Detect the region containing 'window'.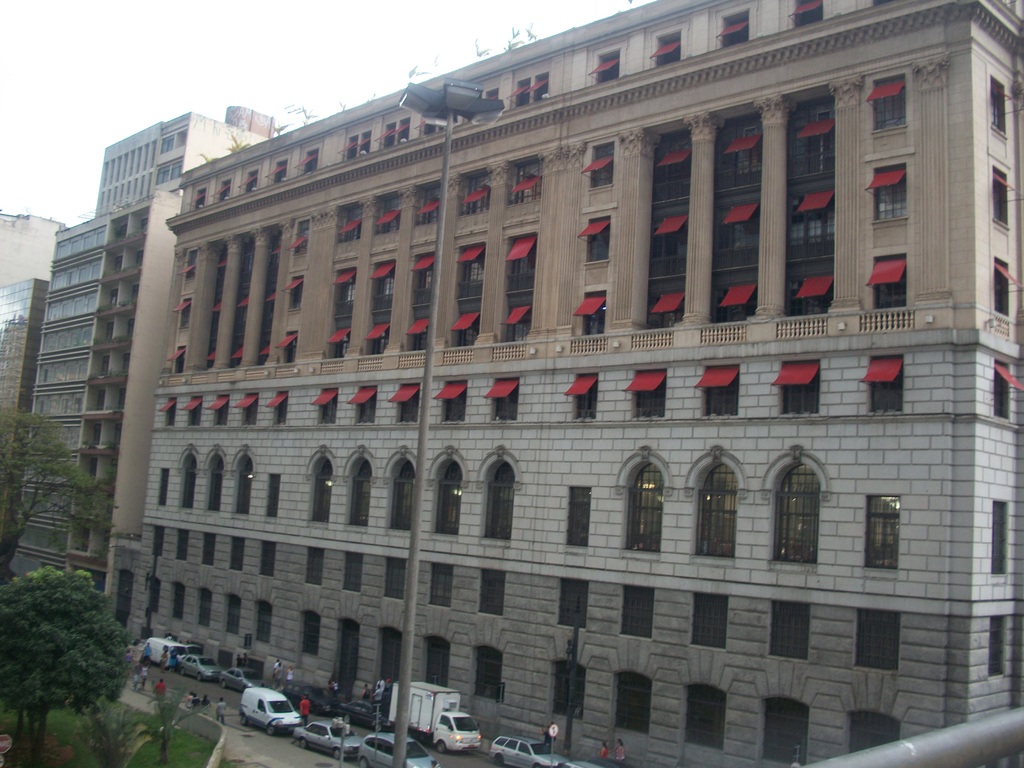
{"left": 399, "top": 385, "right": 420, "bottom": 425}.
